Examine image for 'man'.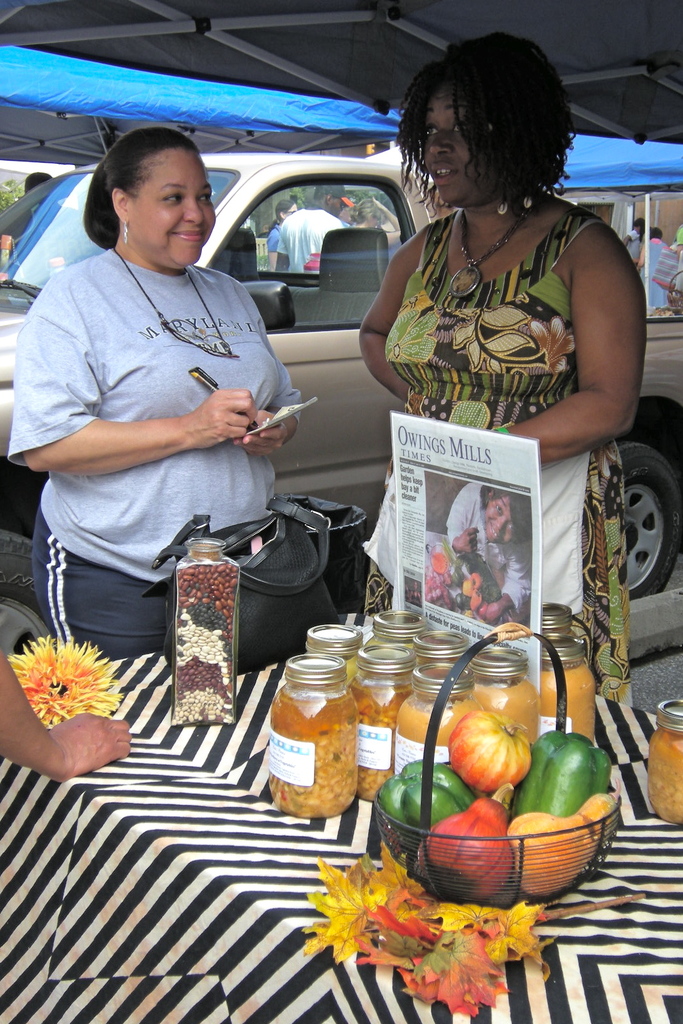
Examination result: 275/183/350/278.
